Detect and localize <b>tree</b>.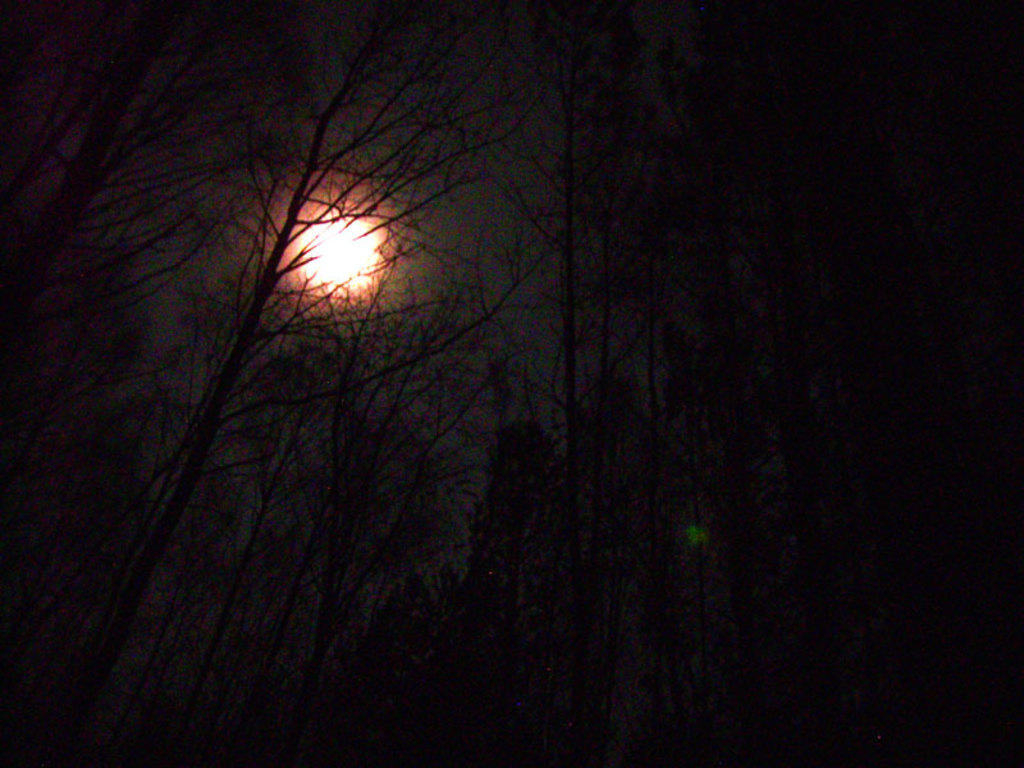
Localized at crop(454, 416, 563, 767).
